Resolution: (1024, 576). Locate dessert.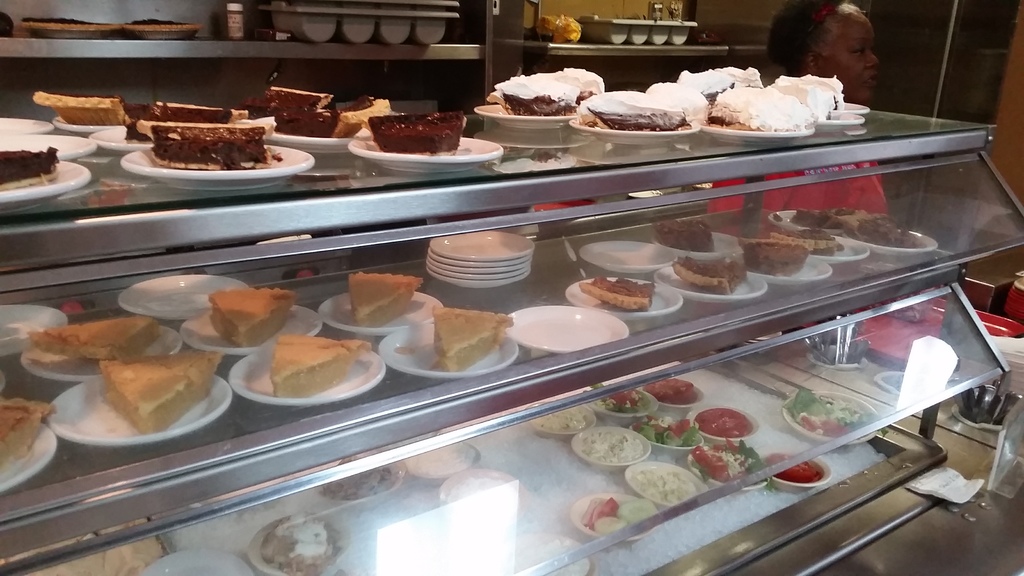
241/331/367/413.
